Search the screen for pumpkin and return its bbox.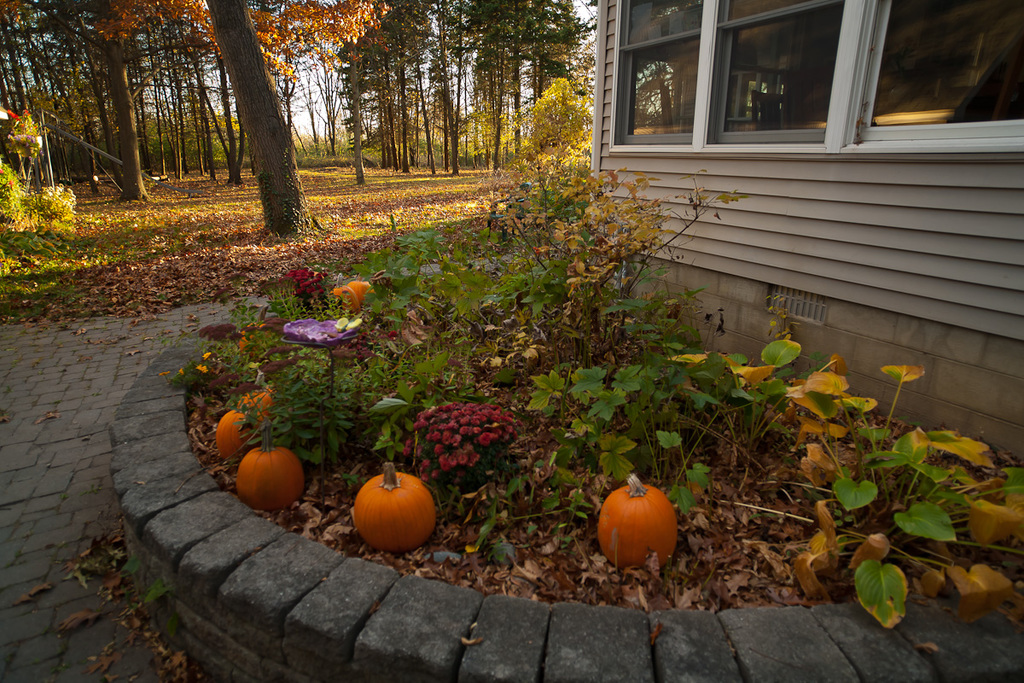
Found: <region>233, 431, 305, 511</region>.
